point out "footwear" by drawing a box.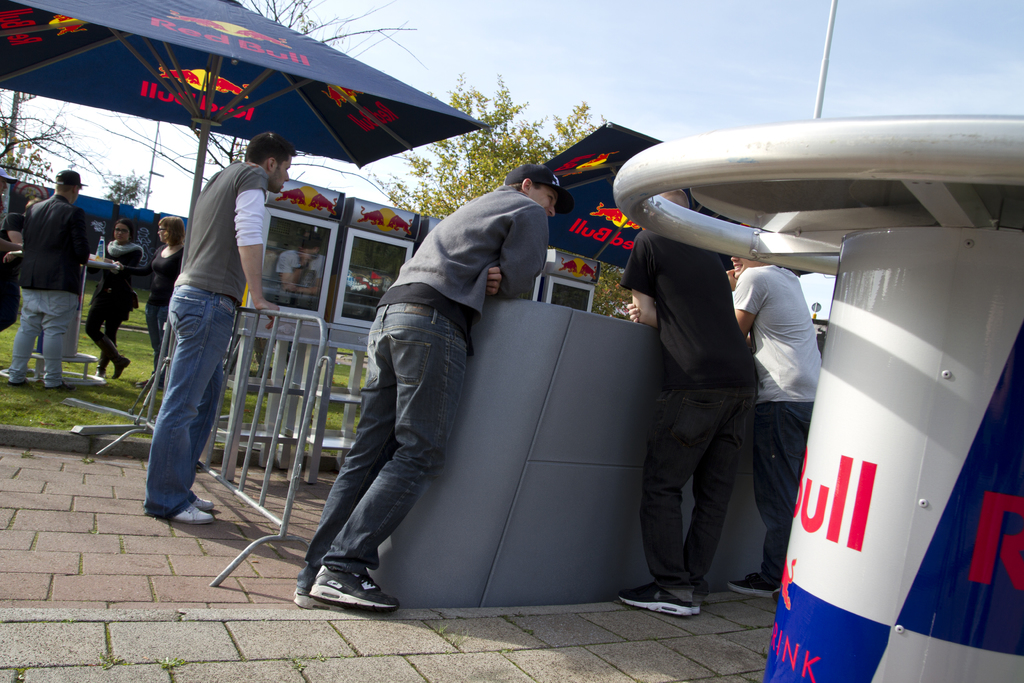
bbox=(297, 584, 339, 612).
